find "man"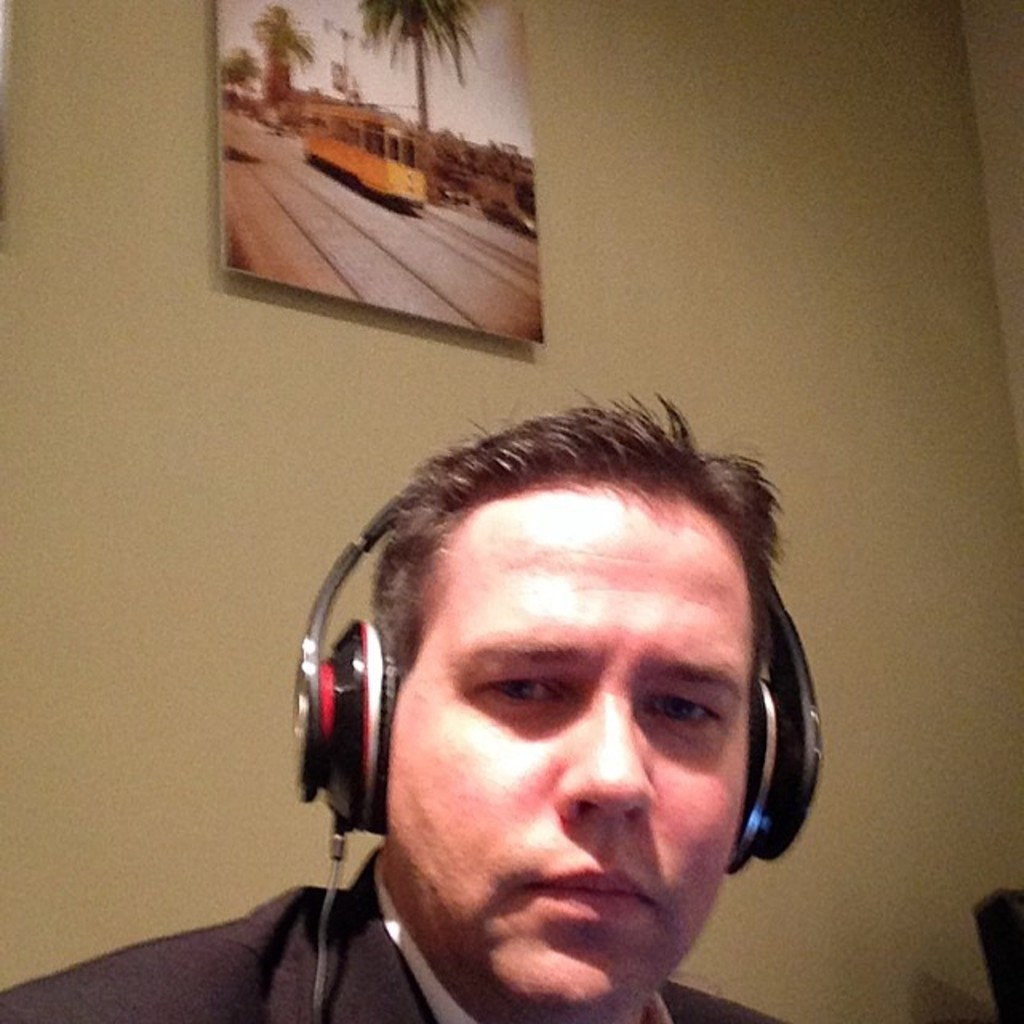
(left=163, top=454, right=870, bottom=1023)
